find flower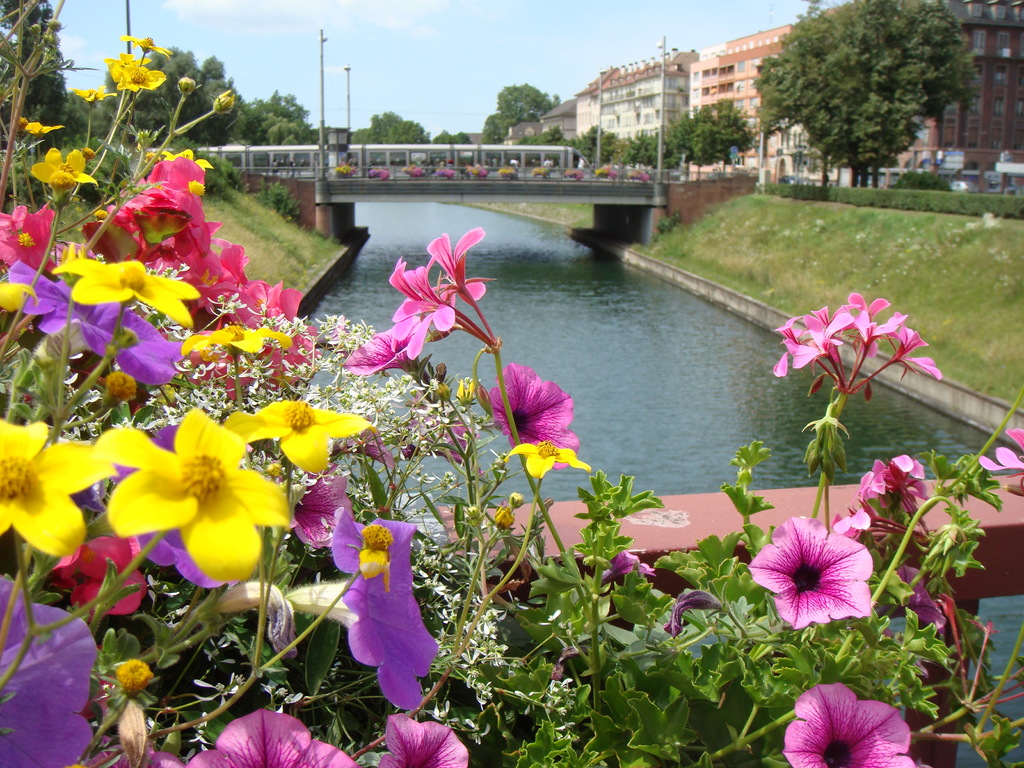
[x1=783, y1=679, x2=915, y2=767]
